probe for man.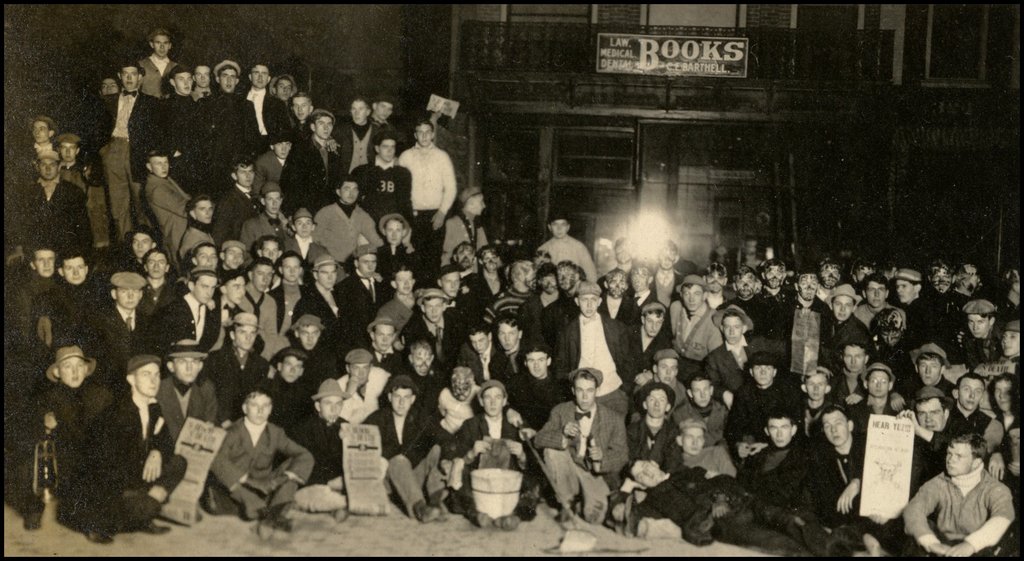
Probe result: [291, 89, 309, 131].
